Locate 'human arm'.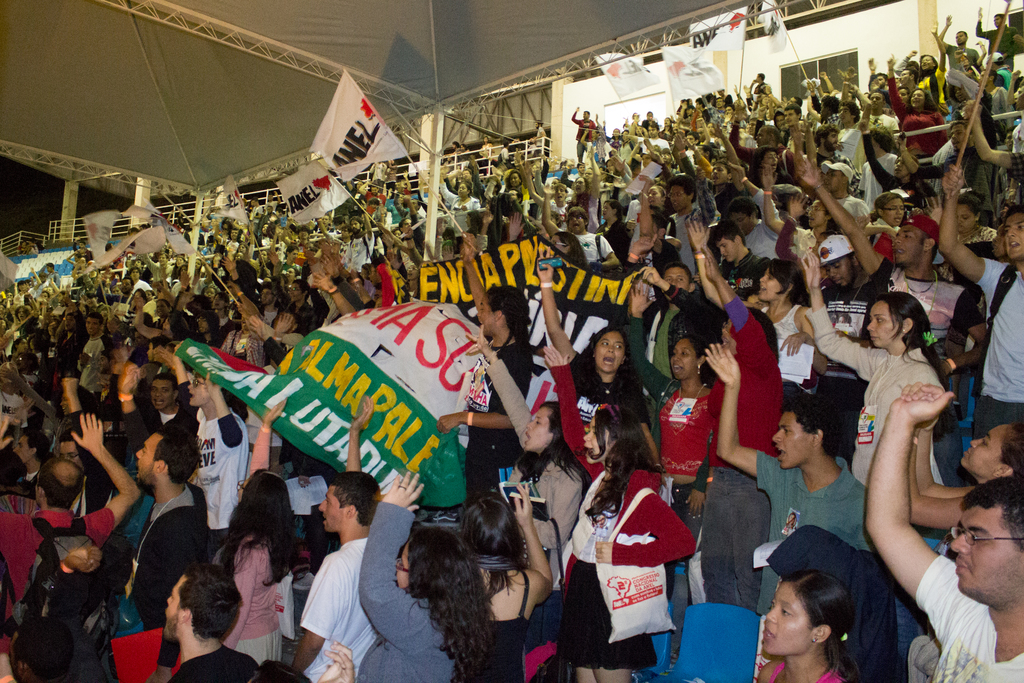
Bounding box: x1=68 y1=413 x2=140 y2=549.
